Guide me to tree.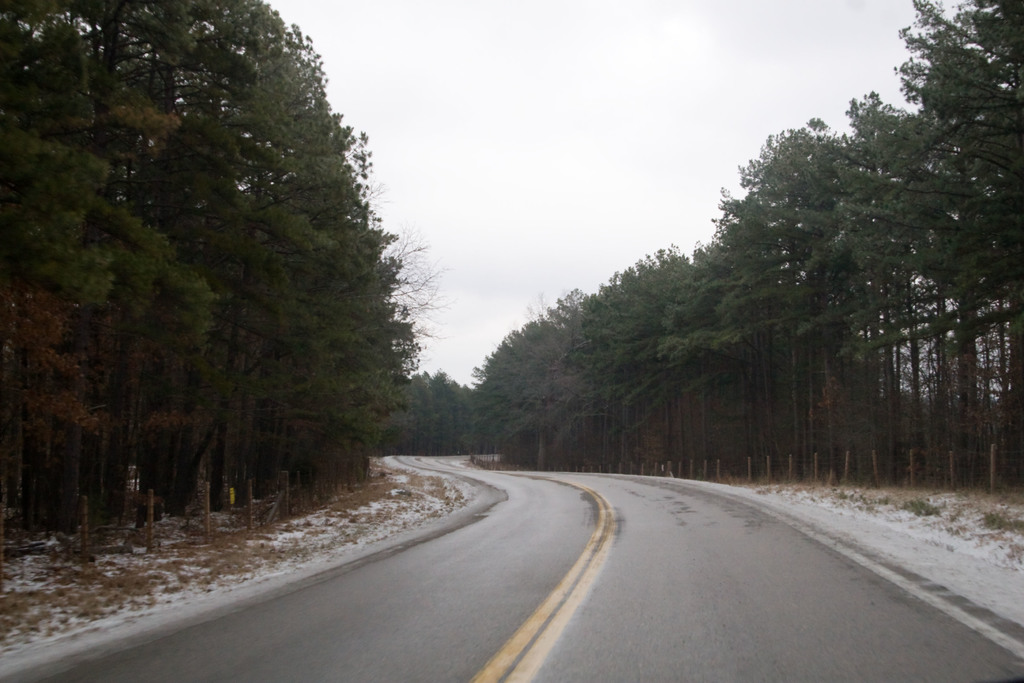
Guidance: [712, 113, 856, 488].
